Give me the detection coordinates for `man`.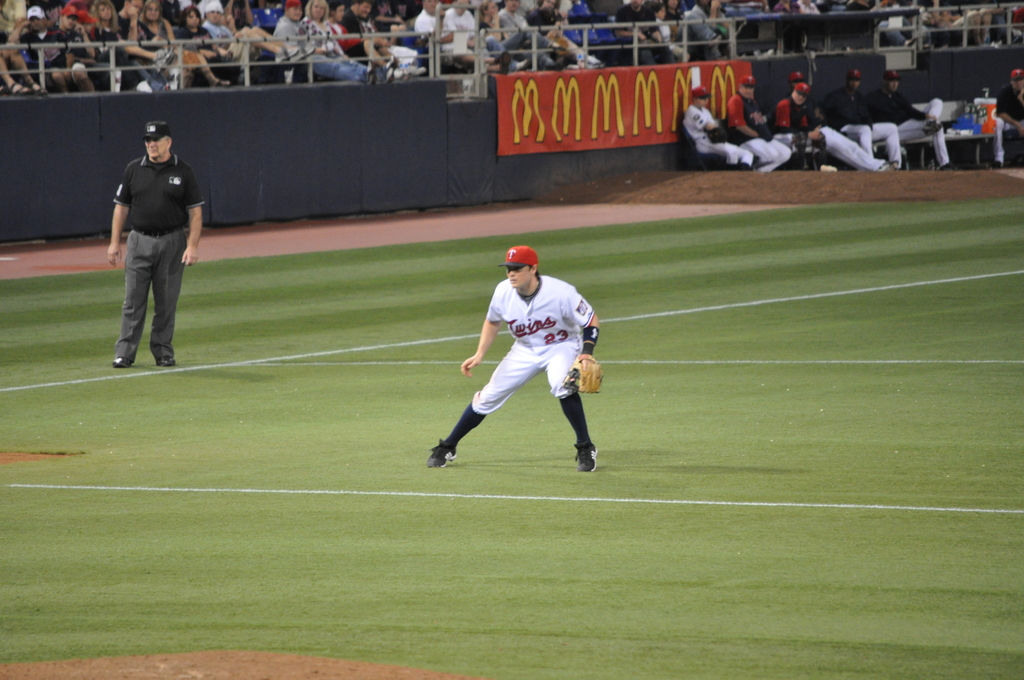
pyautogui.locateOnScreen(108, 112, 206, 366).
